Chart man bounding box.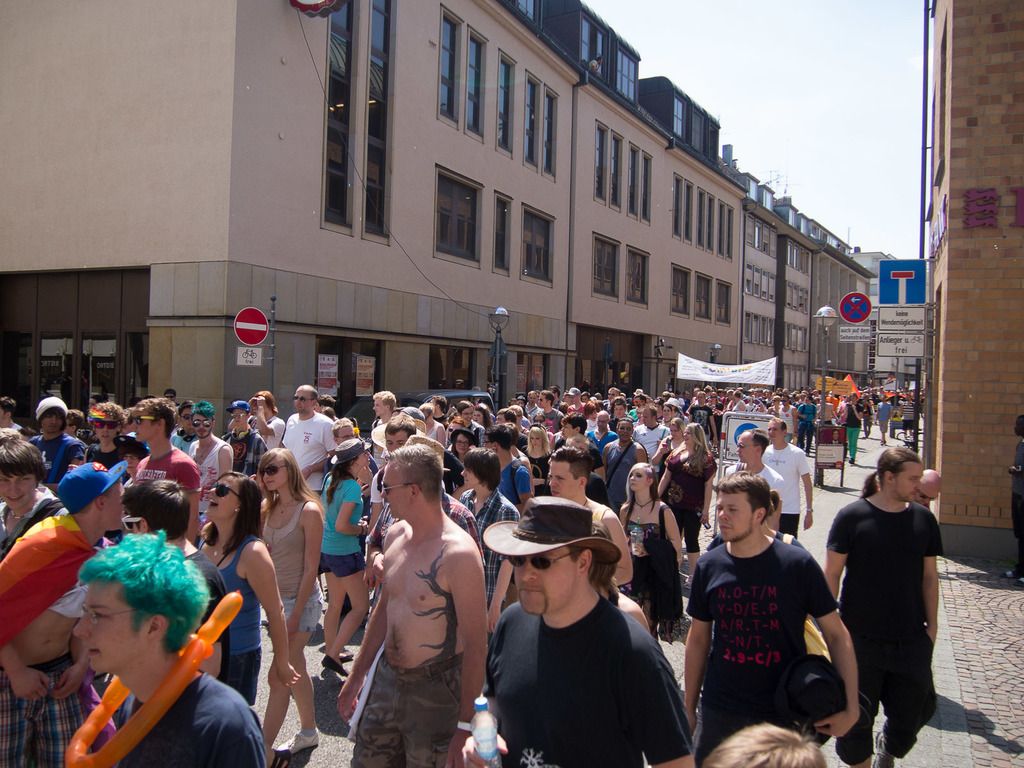
Charted: x1=280 y1=376 x2=344 y2=509.
